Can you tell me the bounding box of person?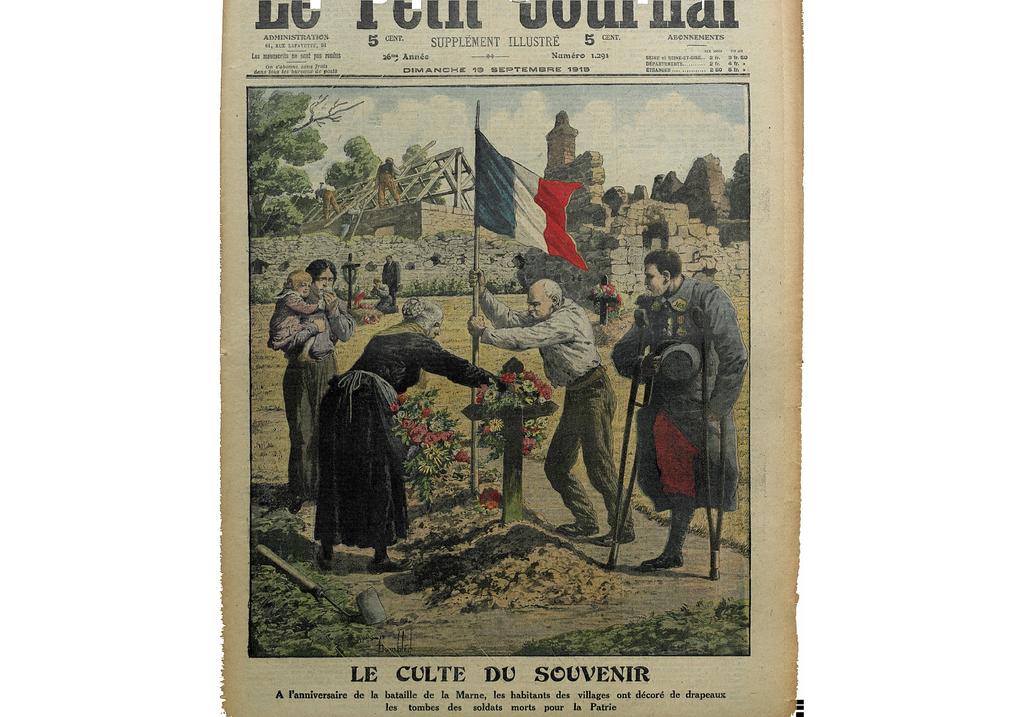
box(609, 246, 749, 572).
